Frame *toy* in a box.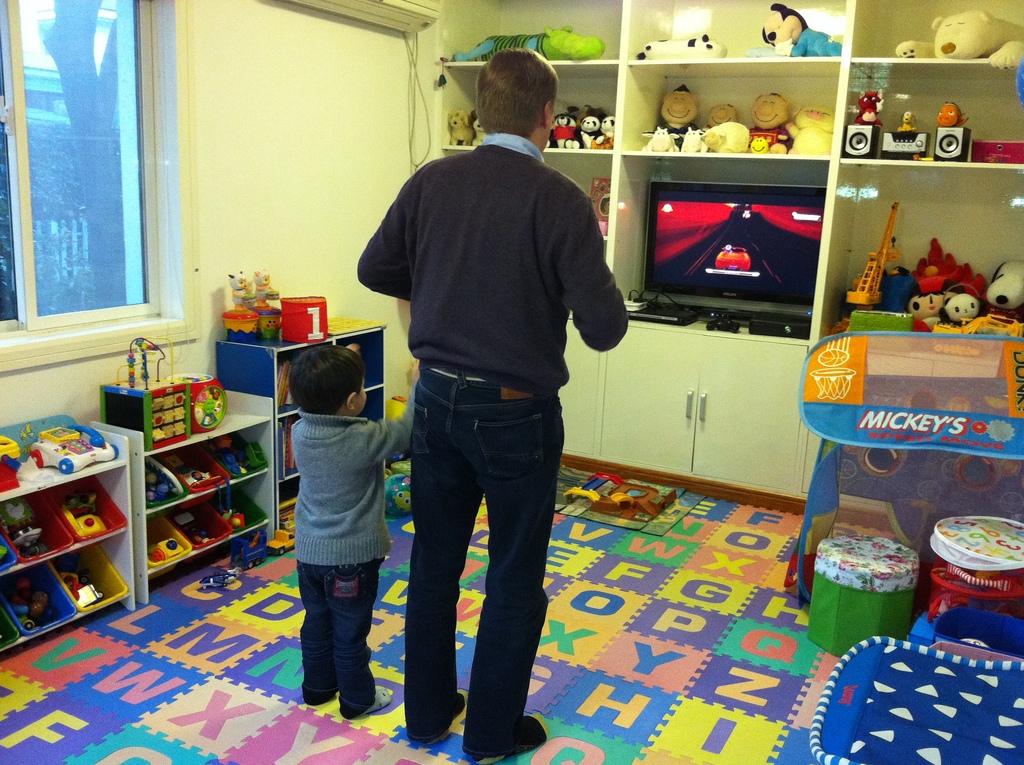
BBox(785, 104, 834, 157).
